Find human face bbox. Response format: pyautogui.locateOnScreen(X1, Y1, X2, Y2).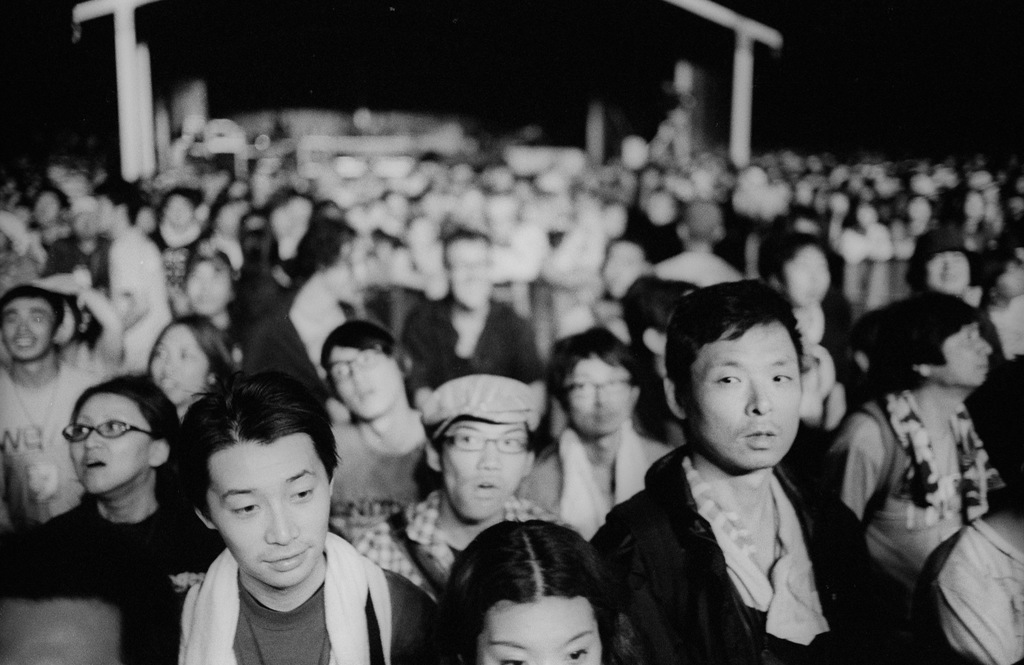
pyautogui.locateOnScreen(10, 304, 61, 363).
